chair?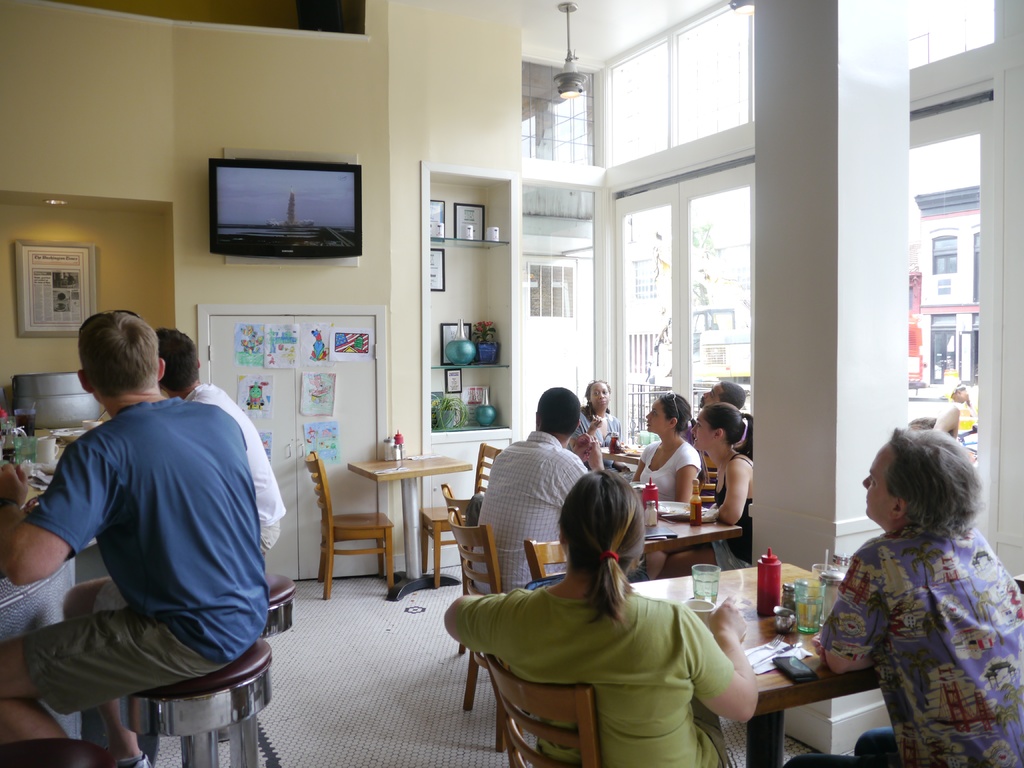
Rect(493, 655, 593, 767)
